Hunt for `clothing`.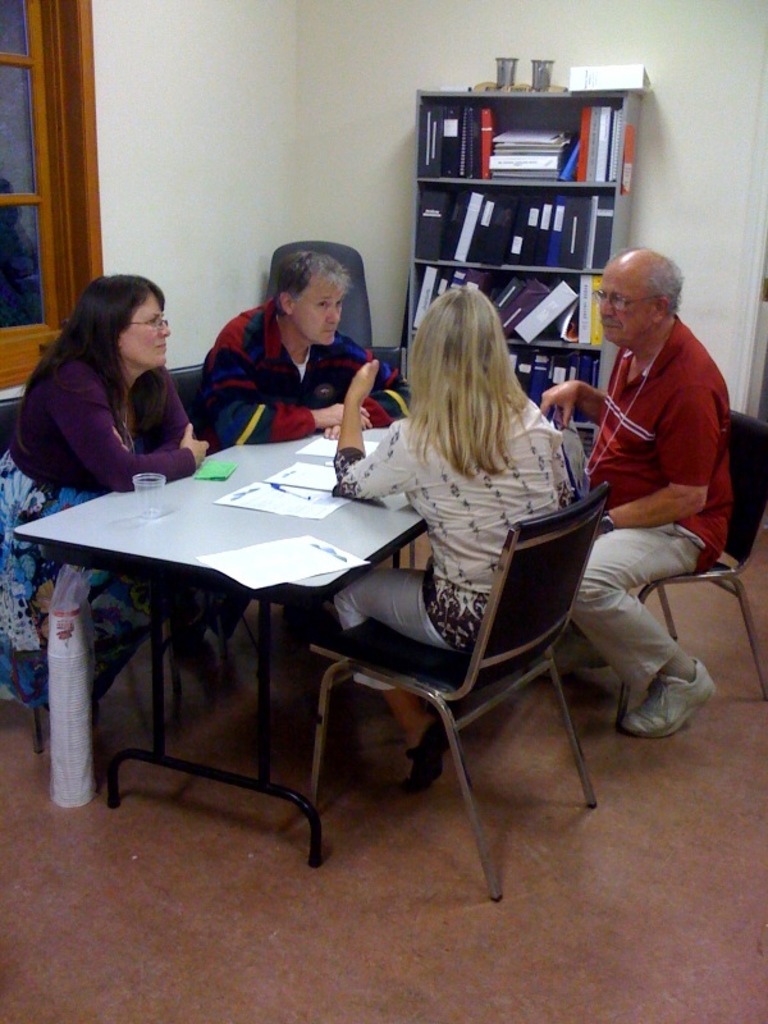
Hunted down at <box>200,296,412,448</box>.
